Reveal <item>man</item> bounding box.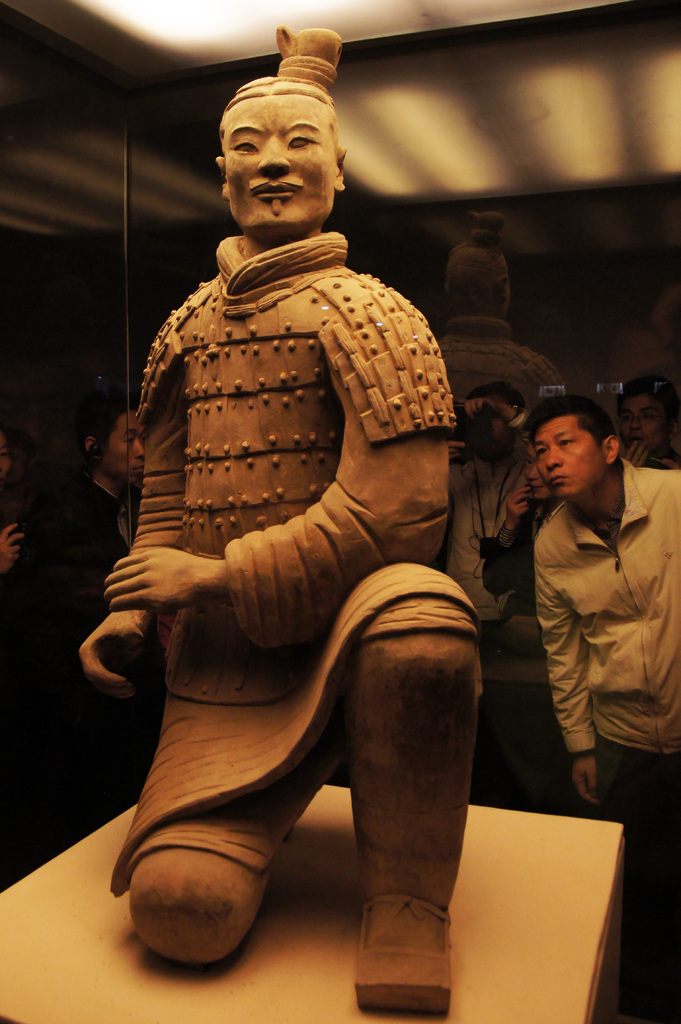
Revealed: [x1=618, y1=378, x2=679, y2=475].
